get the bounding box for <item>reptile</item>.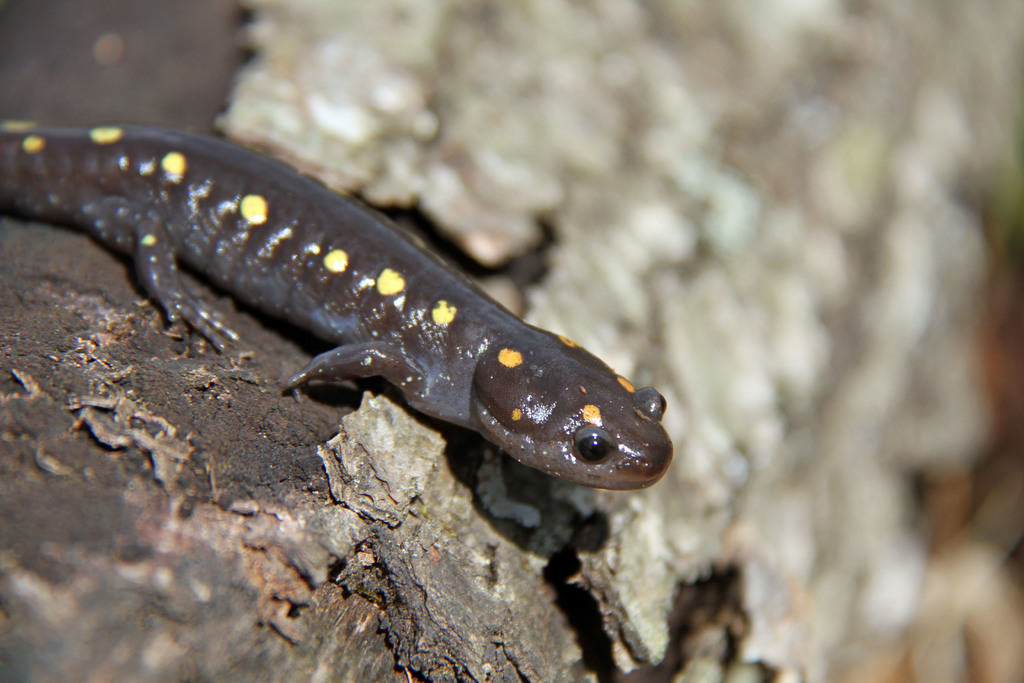
bbox=(0, 119, 676, 493).
